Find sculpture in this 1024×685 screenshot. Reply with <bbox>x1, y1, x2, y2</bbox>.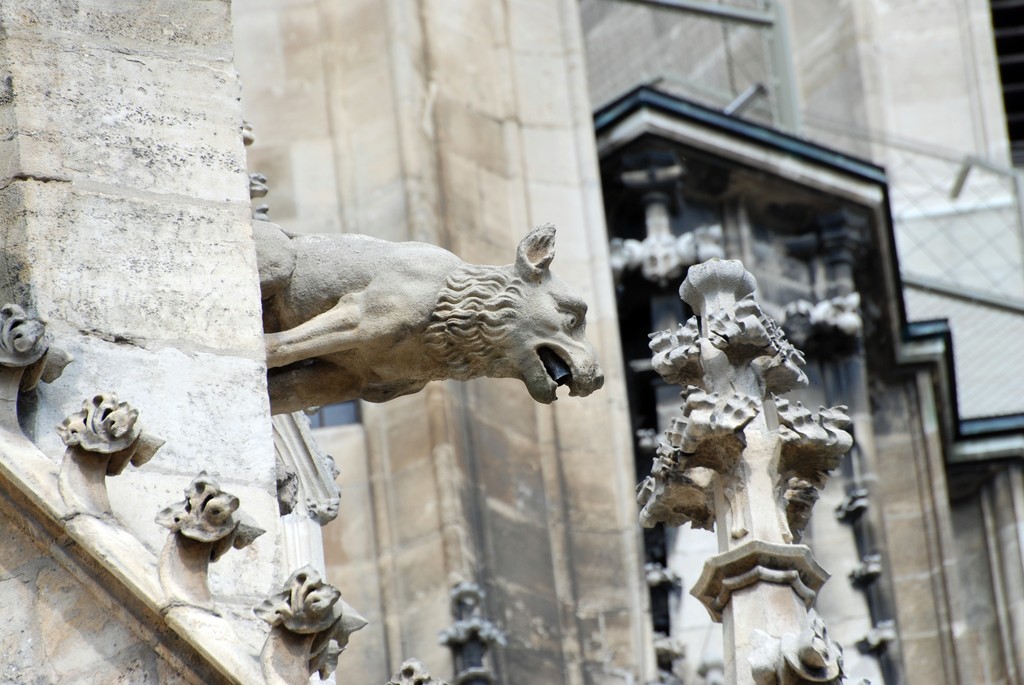
<bbox>246, 579, 360, 668</bbox>.
